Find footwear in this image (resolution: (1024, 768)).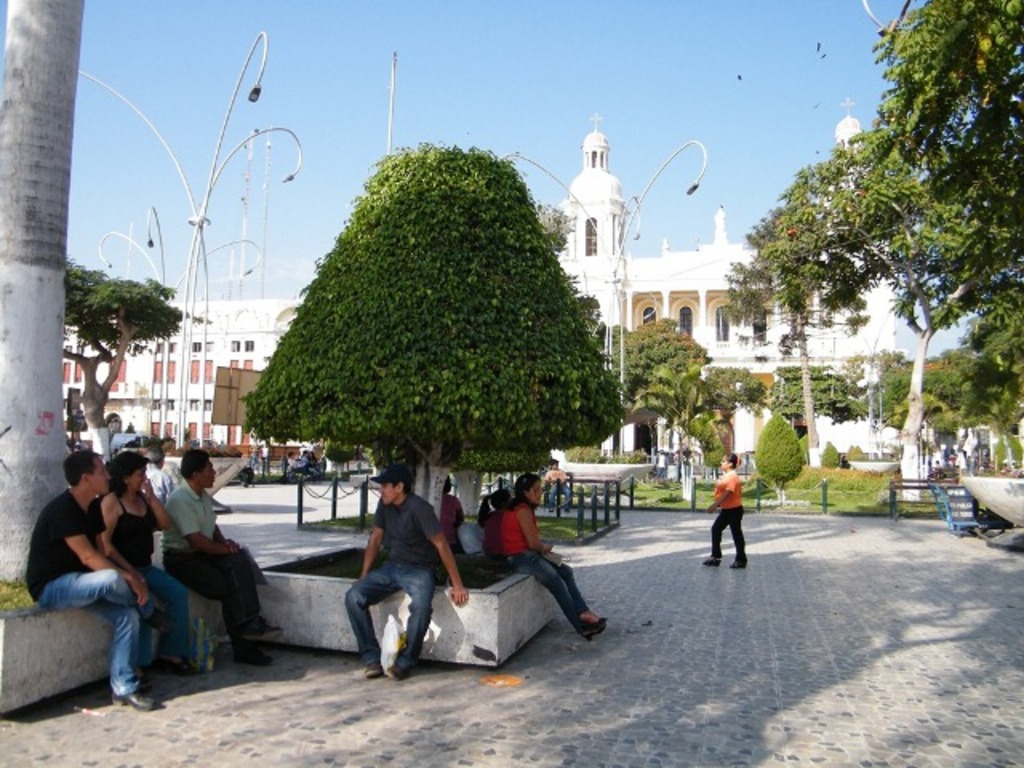
Rect(149, 651, 197, 677).
